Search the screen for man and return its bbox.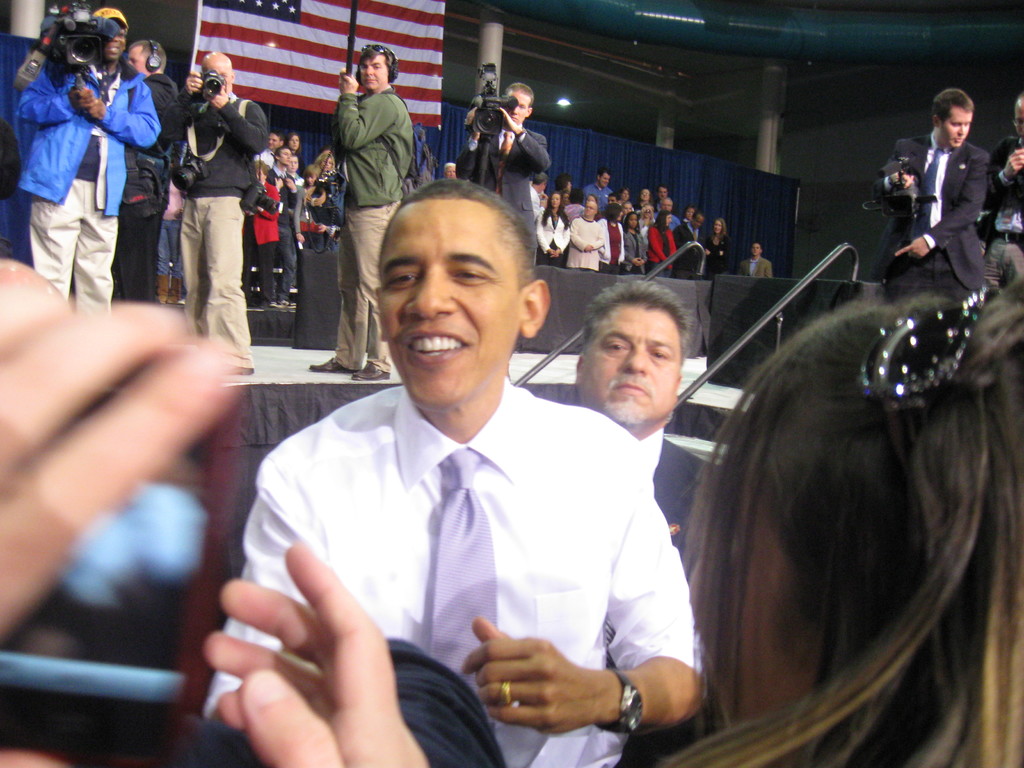
Found: crop(196, 175, 691, 764).
